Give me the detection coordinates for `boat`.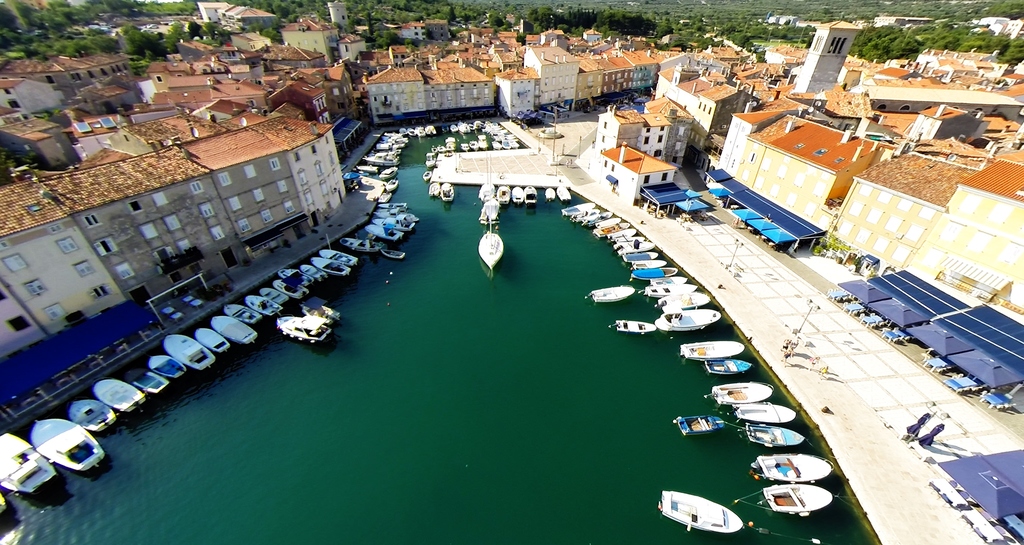
[left=143, top=356, right=189, bottom=392].
